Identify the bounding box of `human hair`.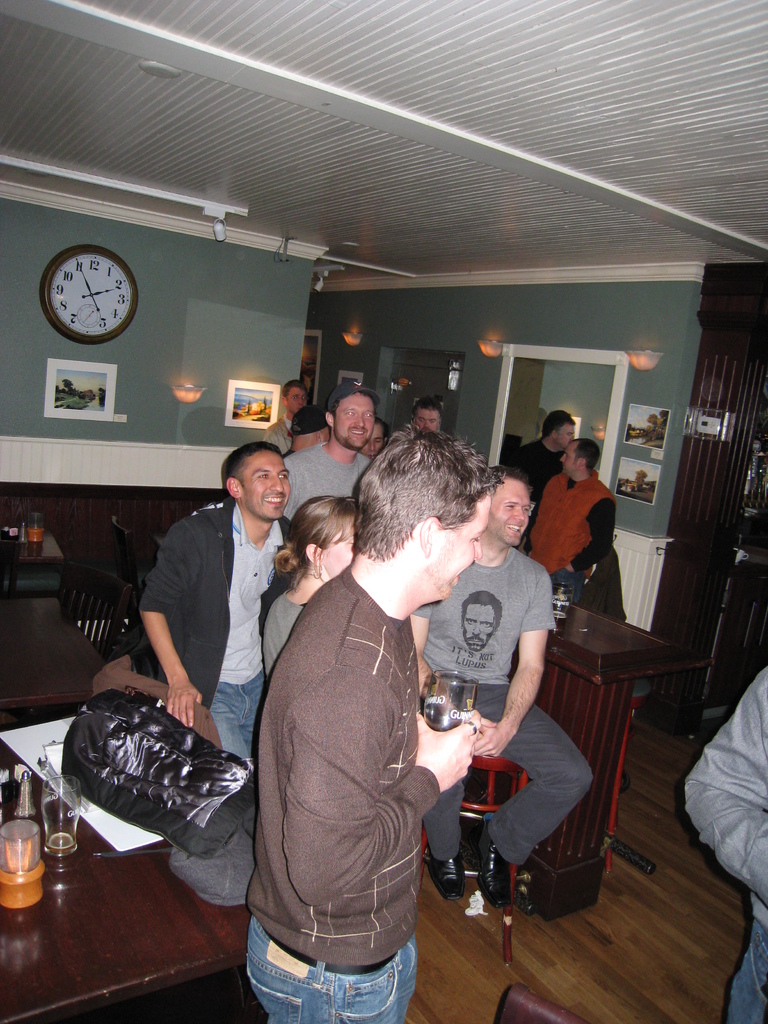
491 463 531 500.
